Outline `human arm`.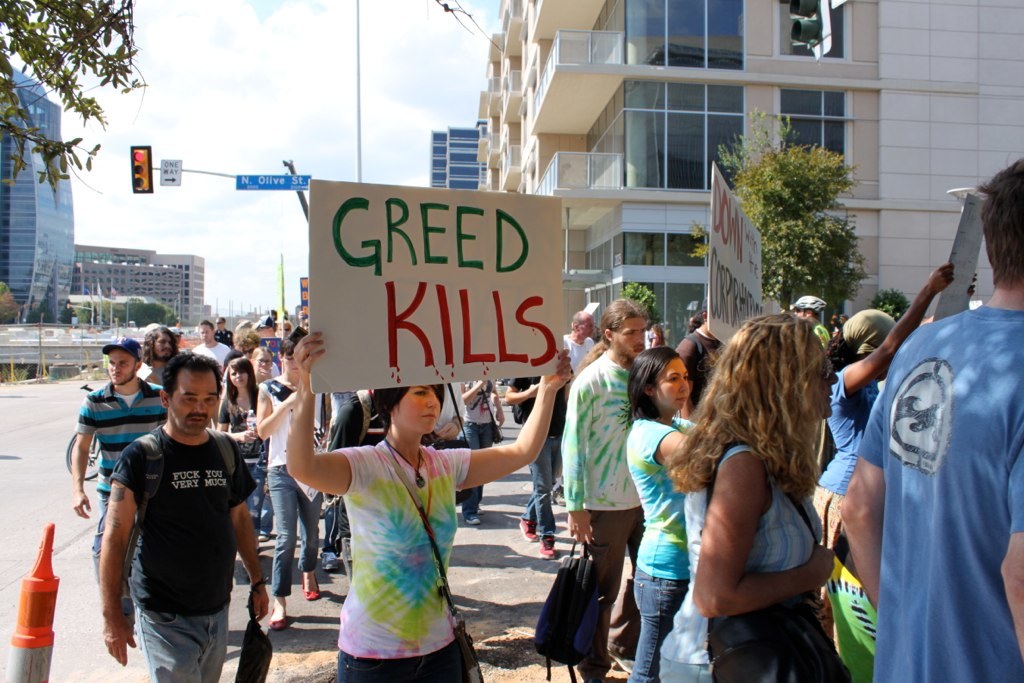
Outline: 67 397 94 518.
